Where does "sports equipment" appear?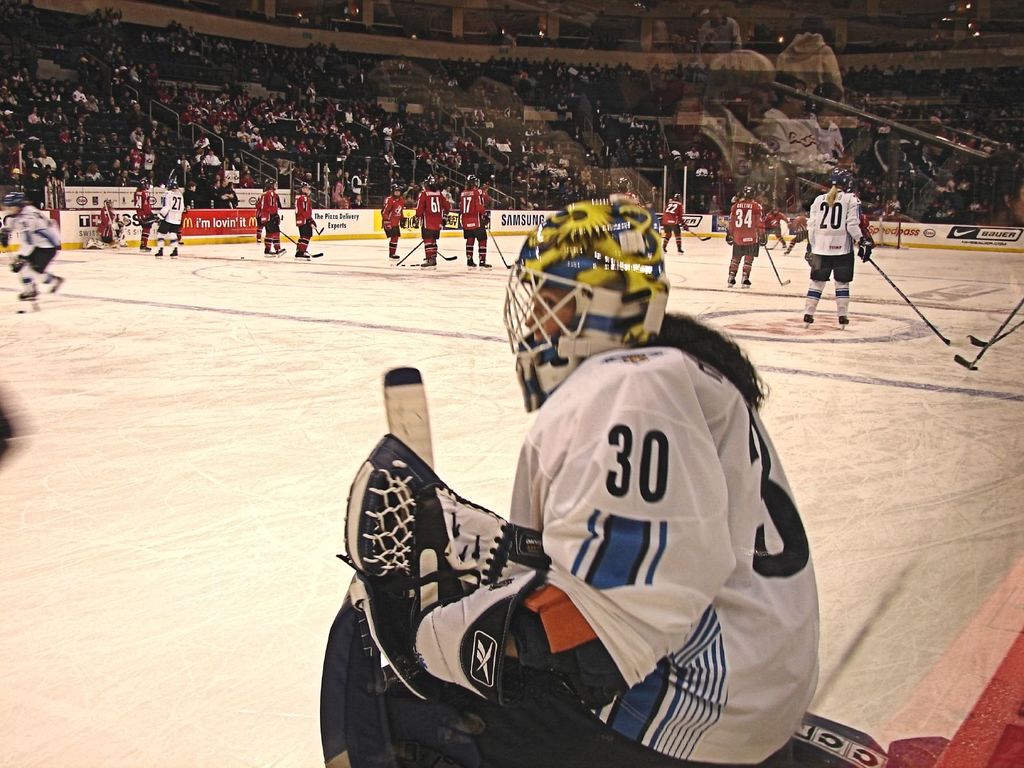
Appears at bbox(311, 217, 324, 237).
